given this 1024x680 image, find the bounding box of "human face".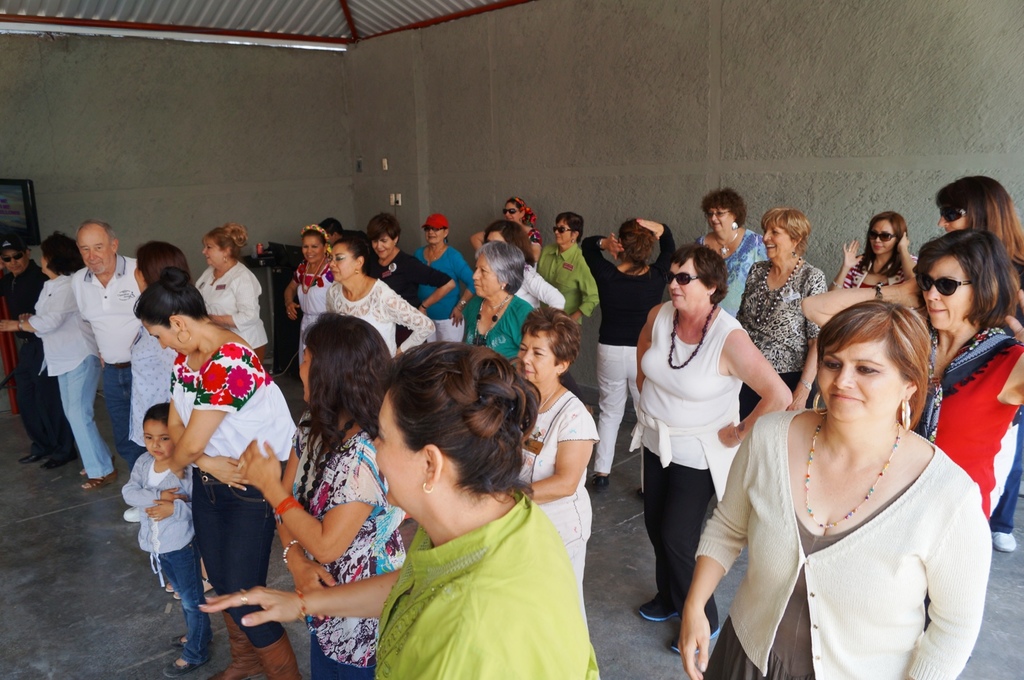
79 236 110 274.
